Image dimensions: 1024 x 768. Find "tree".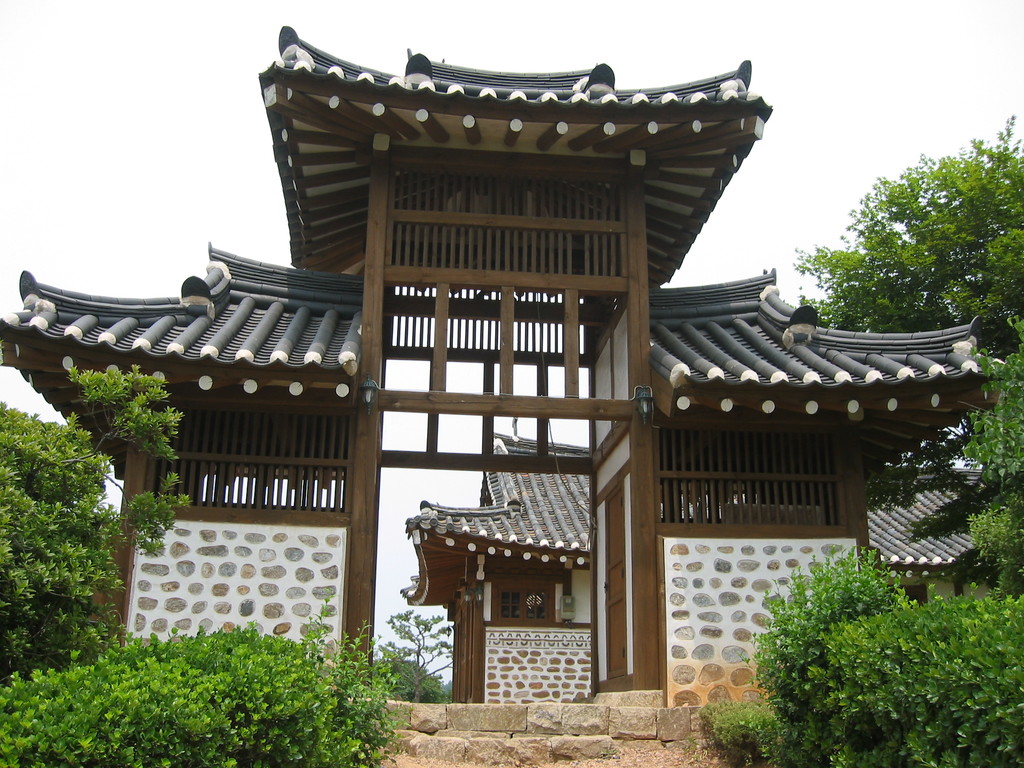
(left=12, top=403, right=140, bottom=655).
